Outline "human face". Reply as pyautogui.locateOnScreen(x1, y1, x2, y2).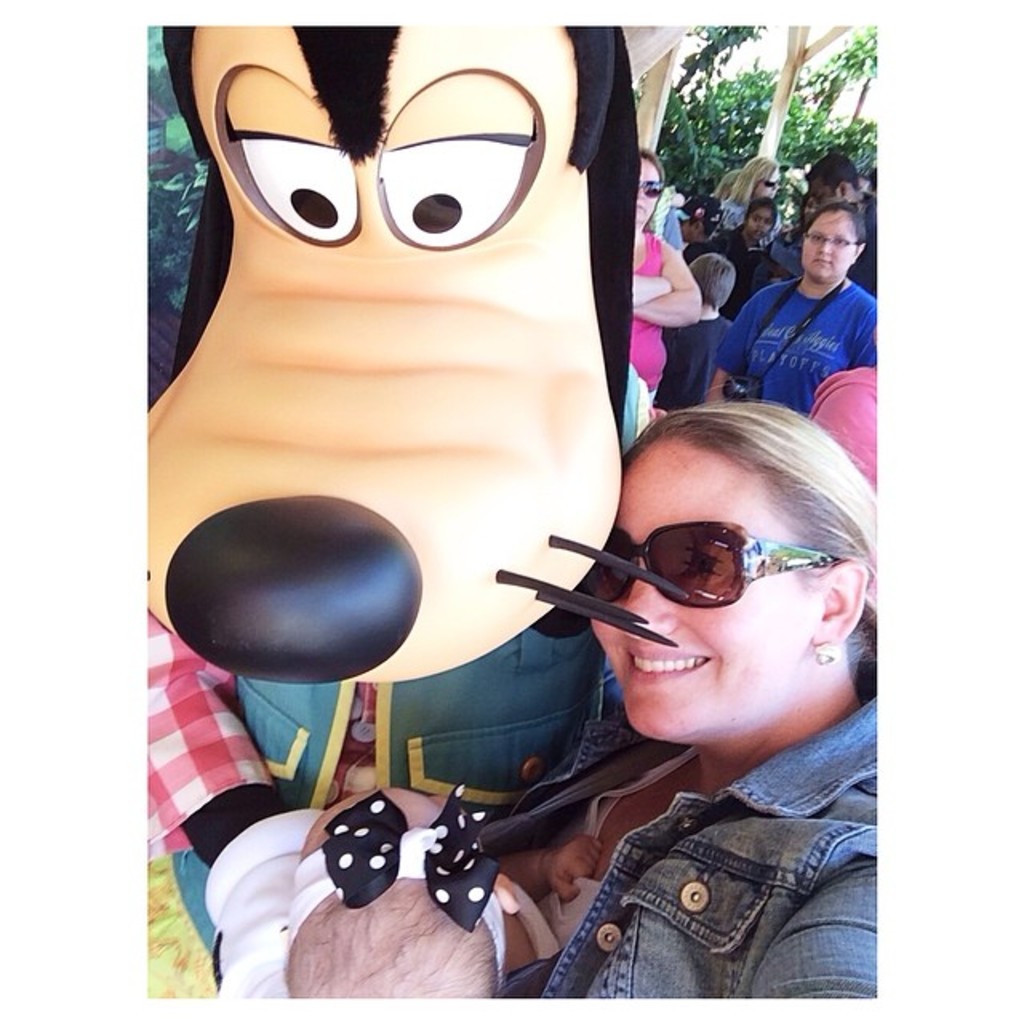
pyautogui.locateOnScreen(800, 216, 858, 283).
